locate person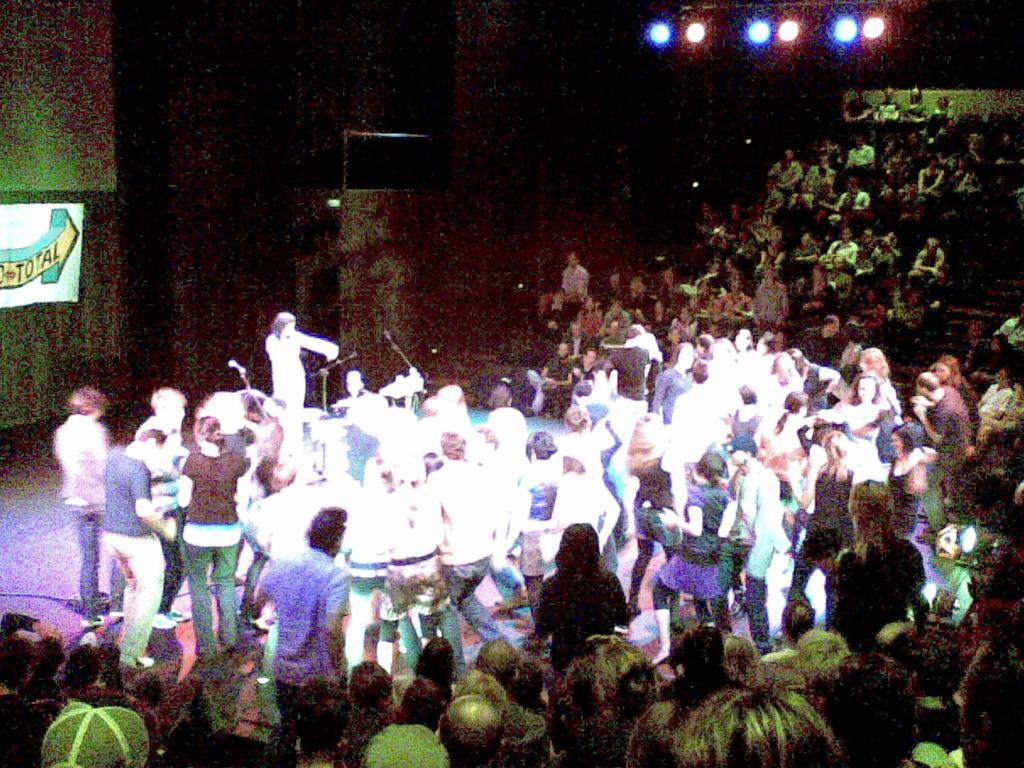
[x1=609, y1=328, x2=654, y2=419]
